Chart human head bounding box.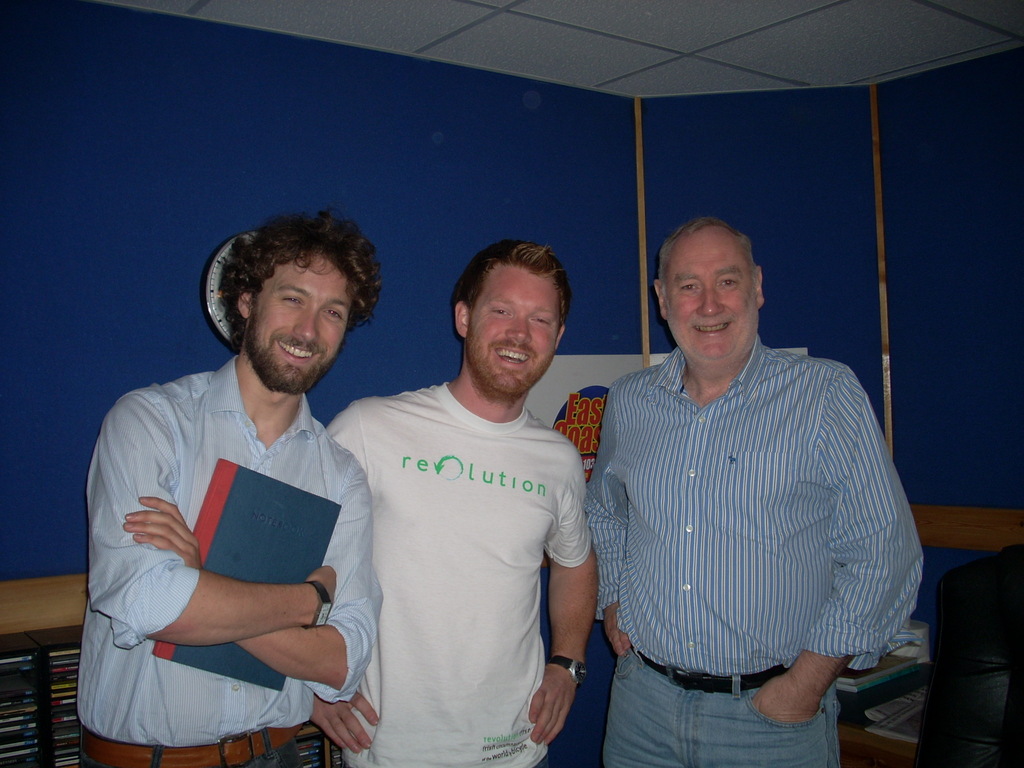
Charted: box=[654, 214, 764, 364].
